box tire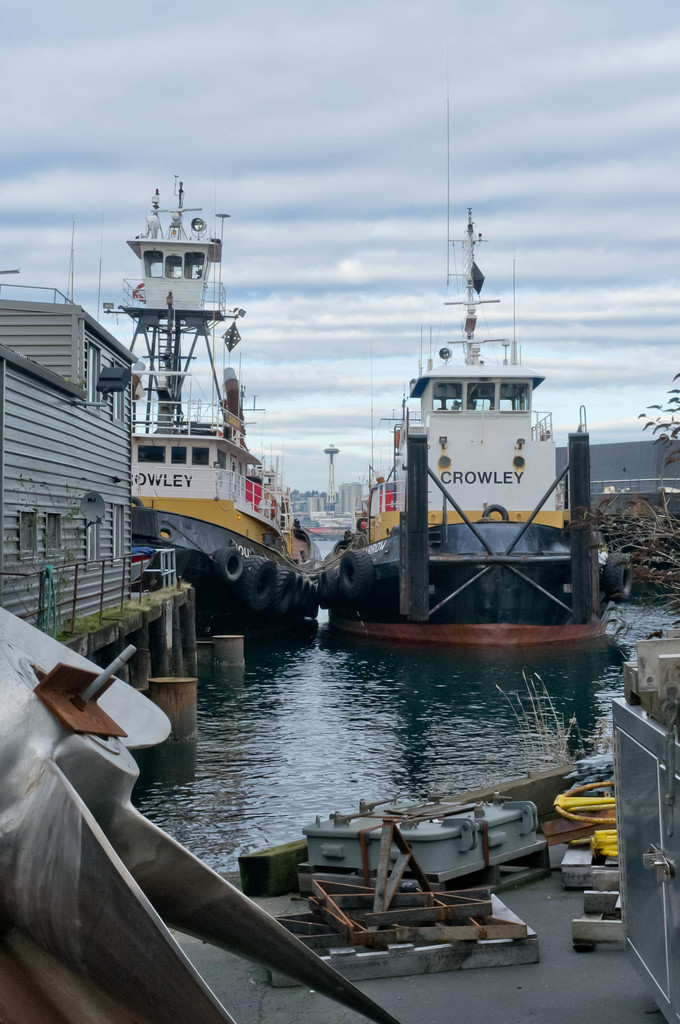
region(317, 570, 335, 610)
